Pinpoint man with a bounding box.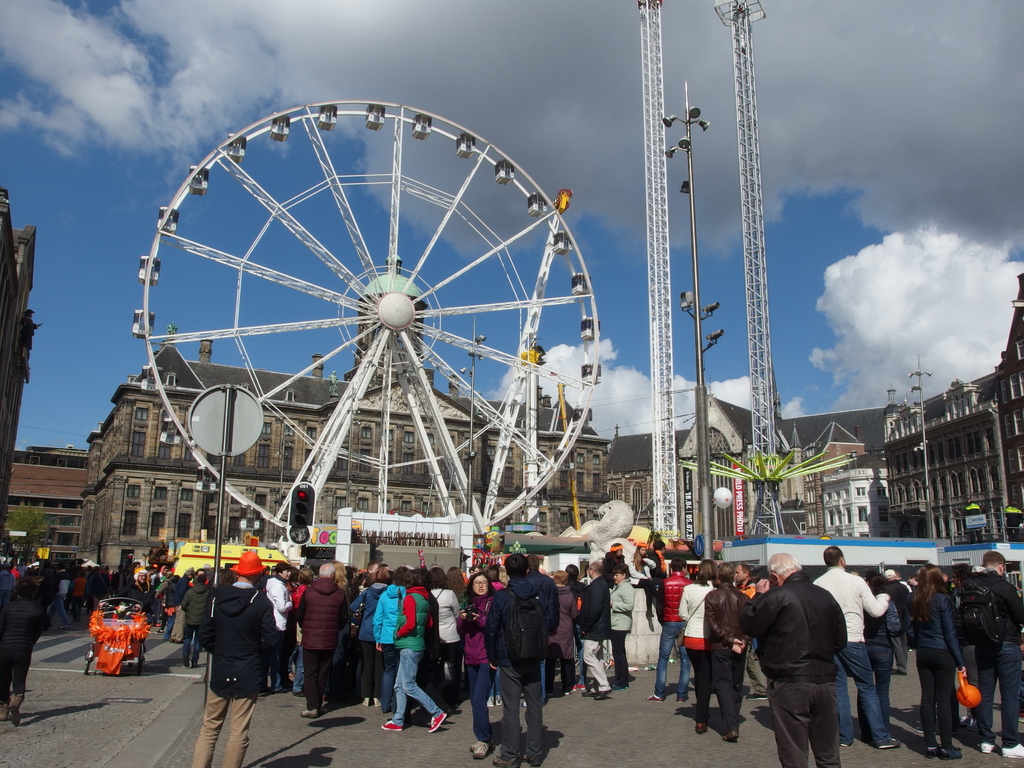
746/562/862/764.
